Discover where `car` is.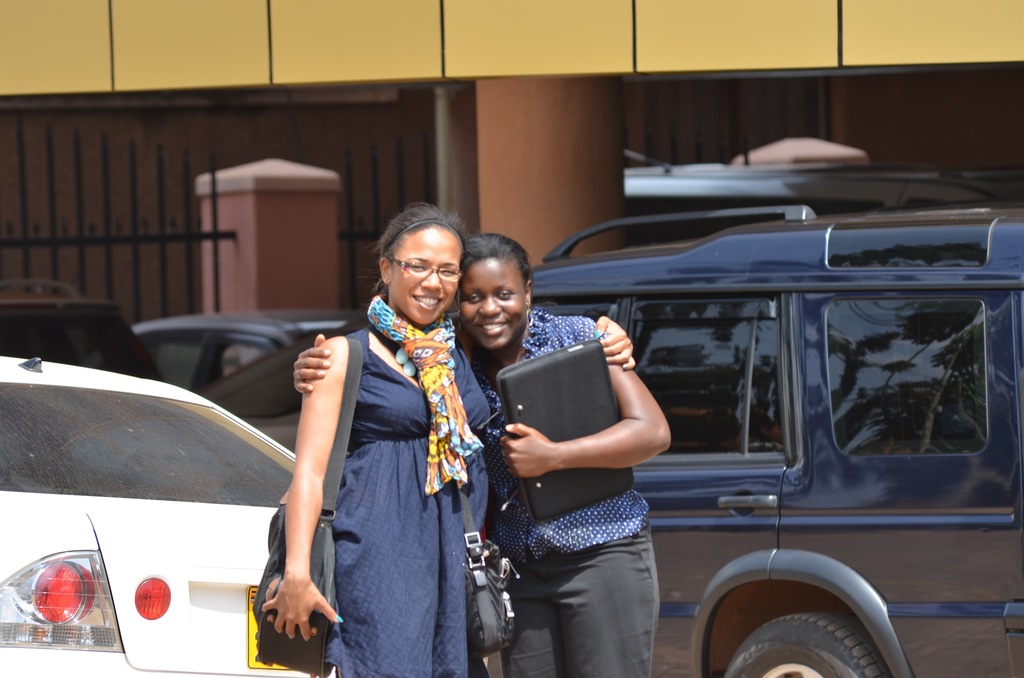
Discovered at x1=0, y1=352, x2=332, y2=677.
